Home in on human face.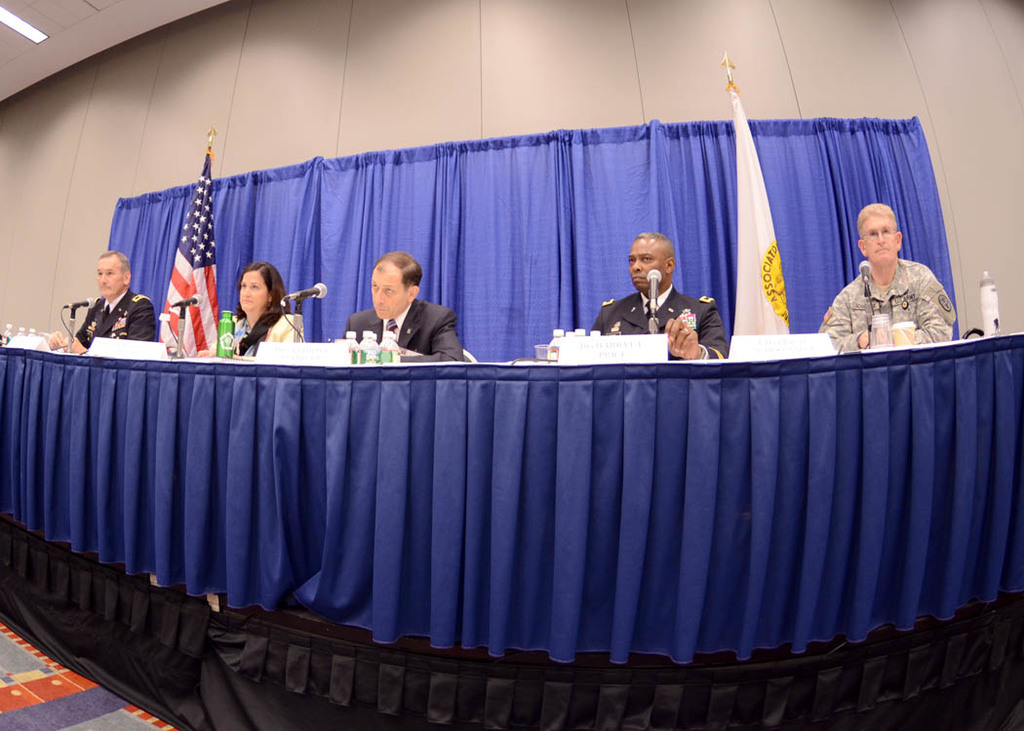
Homed in at select_region(367, 263, 405, 323).
